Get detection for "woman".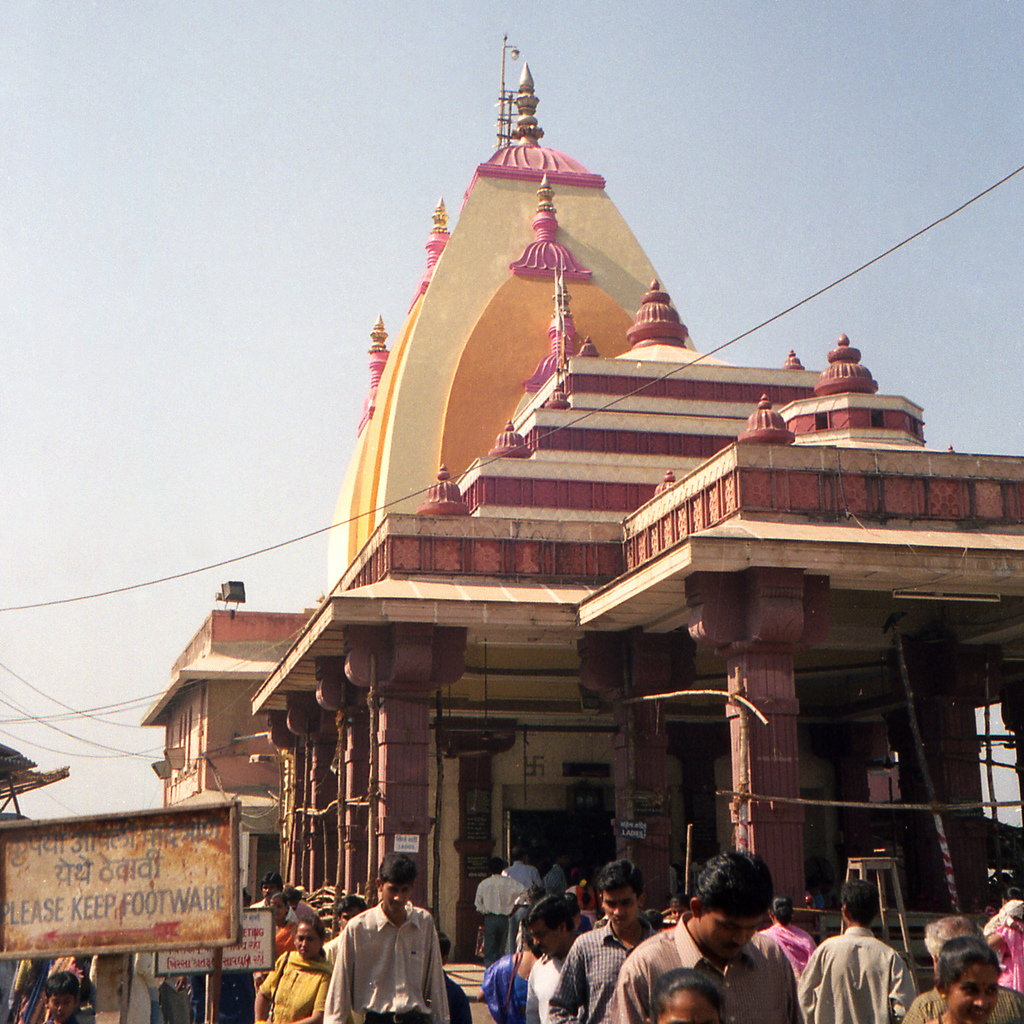
Detection: {"x1": 756, "y1": 886, "x2": 853, "y2": 985}.
